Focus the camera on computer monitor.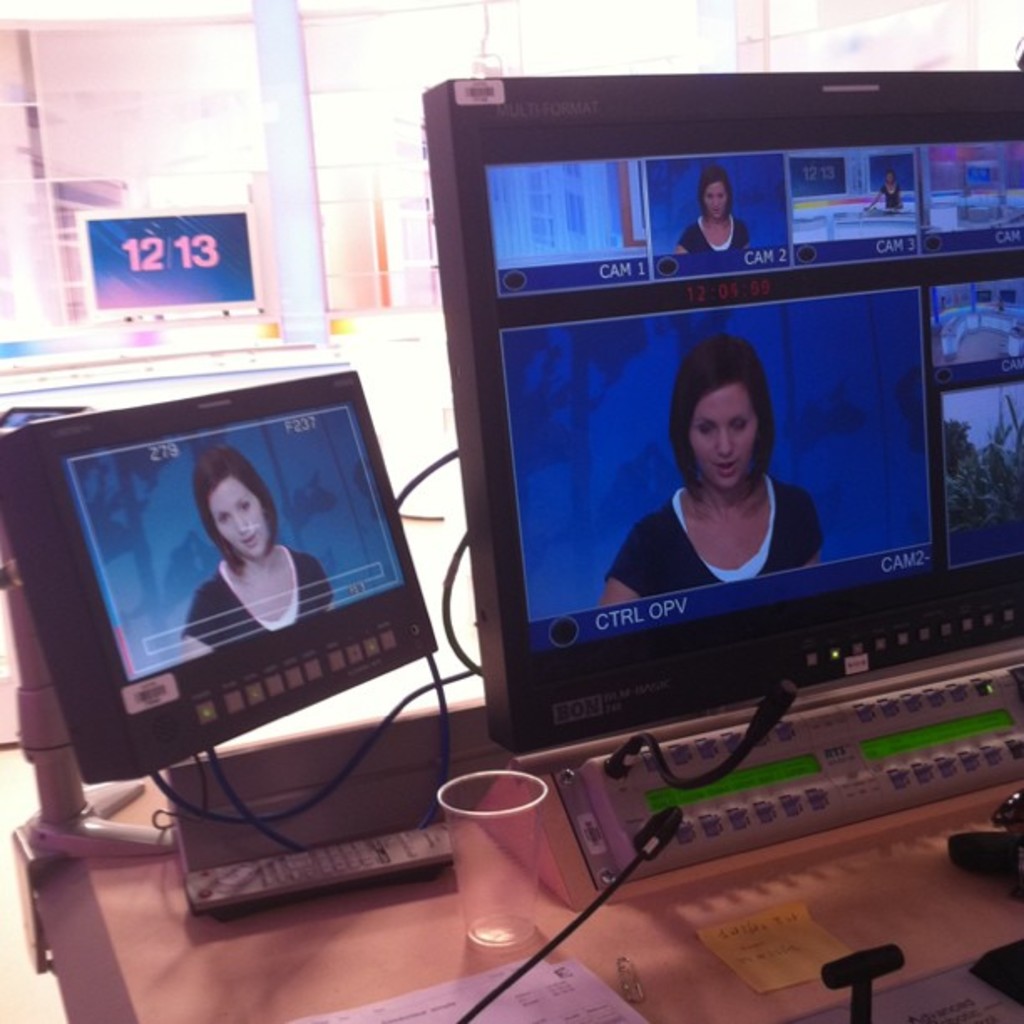
Focus region: bbox=[0, 366, 447, 796].
